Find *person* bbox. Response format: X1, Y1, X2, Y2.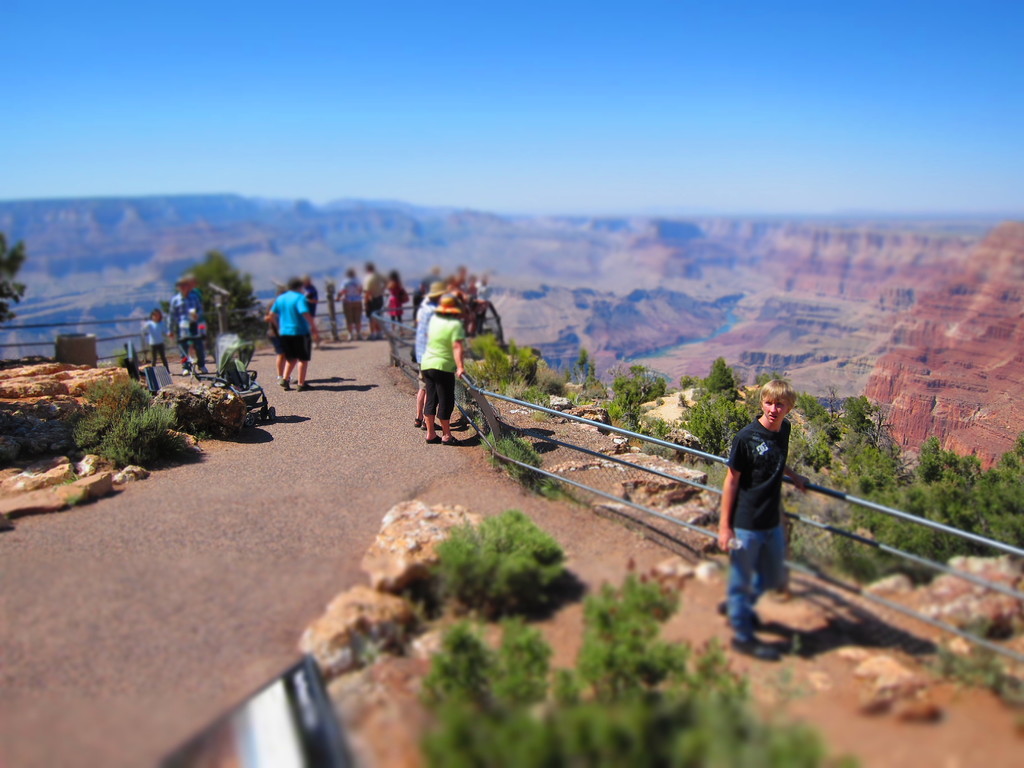
388, 273, 421, 331.
